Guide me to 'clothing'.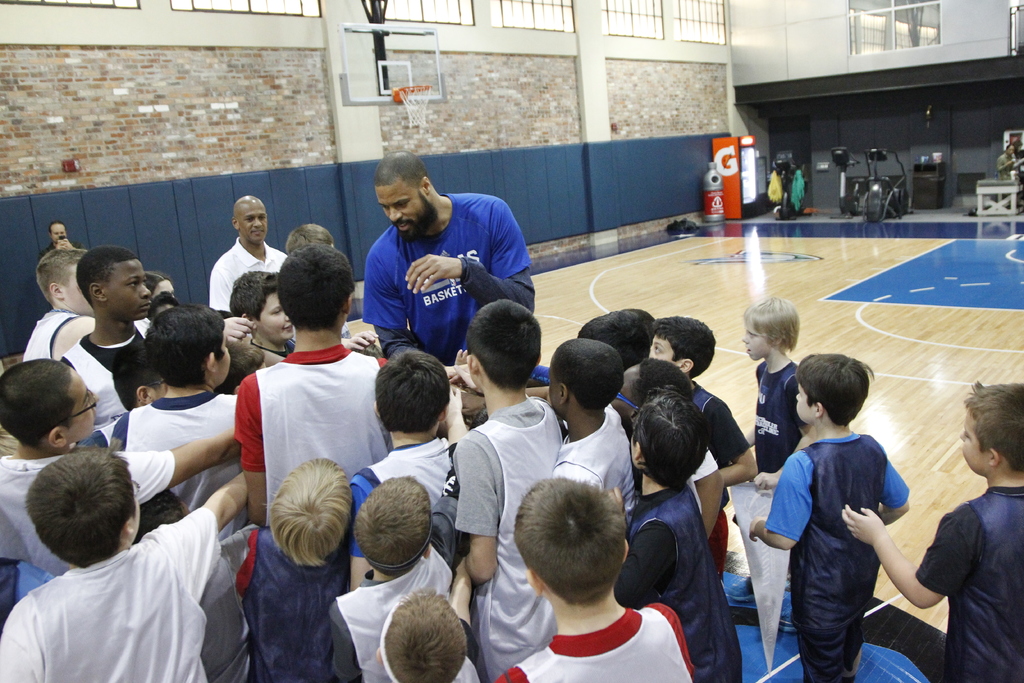
Guidance: rect(97, 393, 241, 516).
